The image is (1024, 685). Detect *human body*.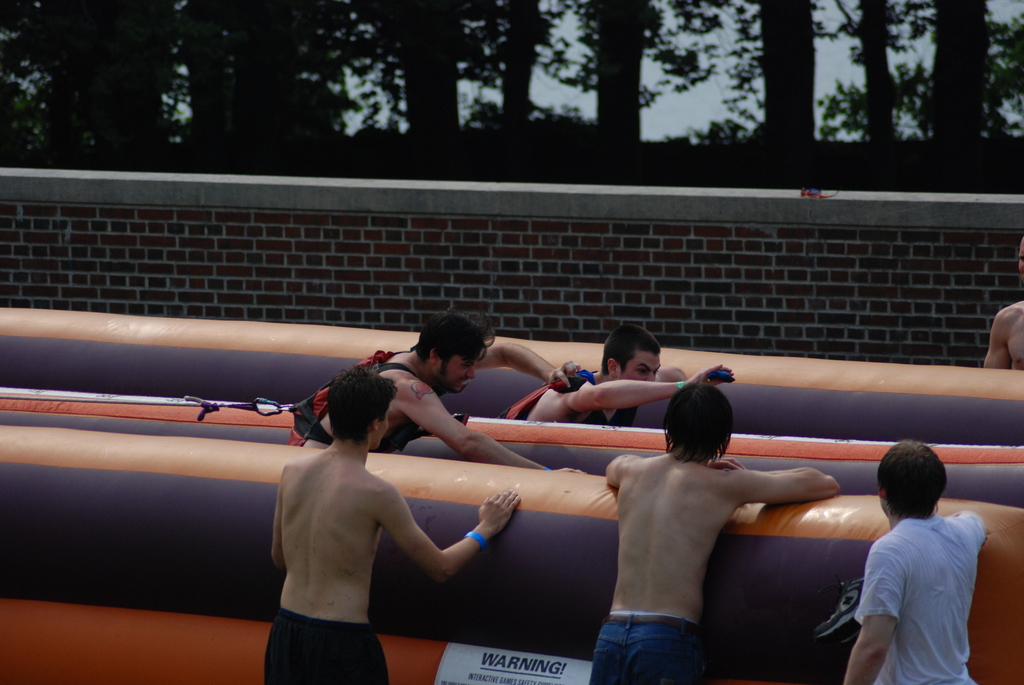
Detection: 589,382,838,684.
